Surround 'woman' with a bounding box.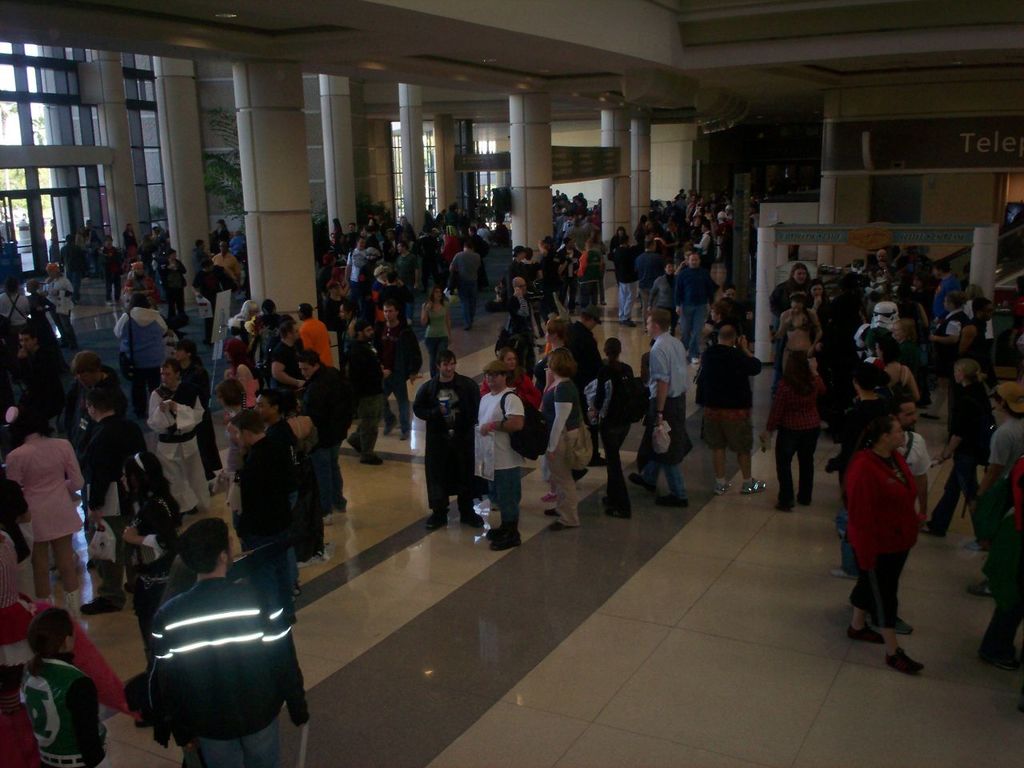
left=535, top=238, right=560, bottom=321.
